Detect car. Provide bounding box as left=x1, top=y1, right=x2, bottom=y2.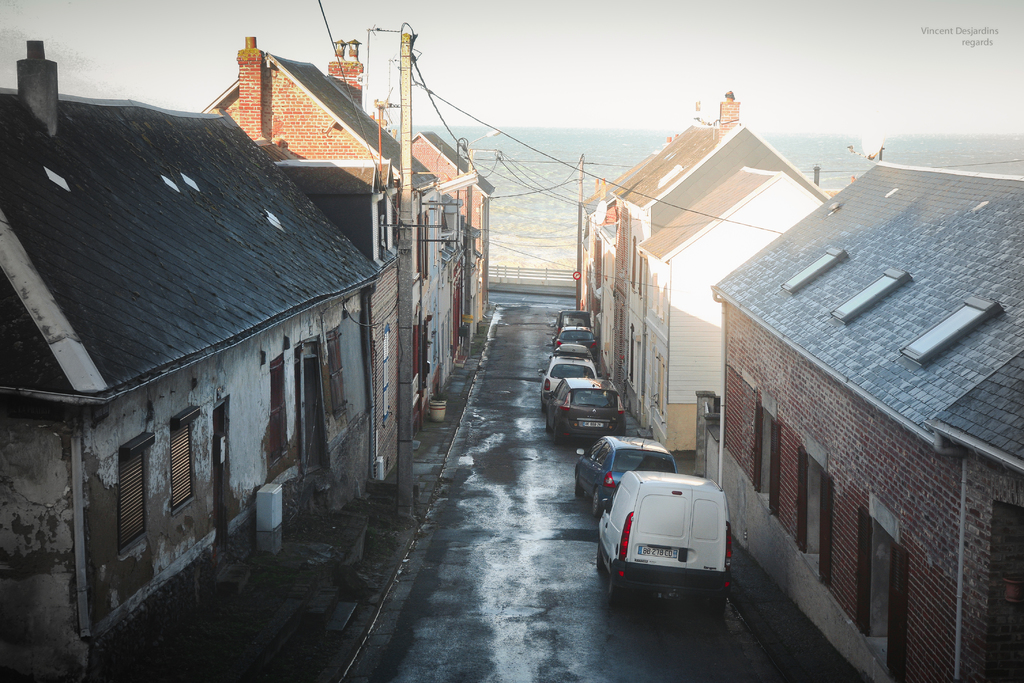
left=578, top=432, right=676, bottom=513.
